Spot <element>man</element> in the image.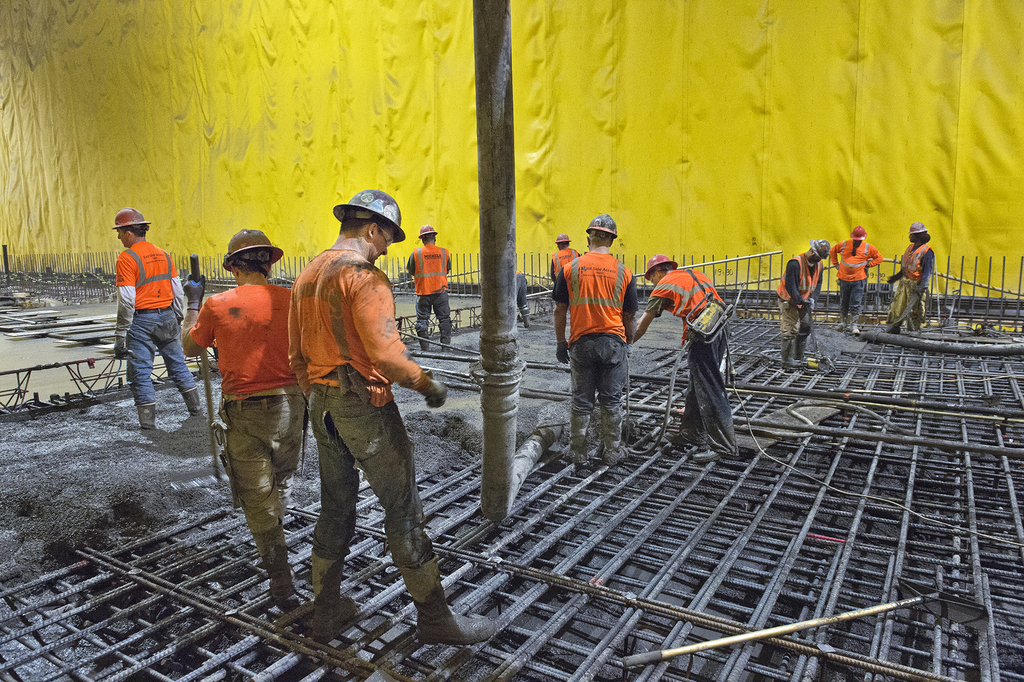
<element>man</element> found at rect(623, 254, 740, 466).
